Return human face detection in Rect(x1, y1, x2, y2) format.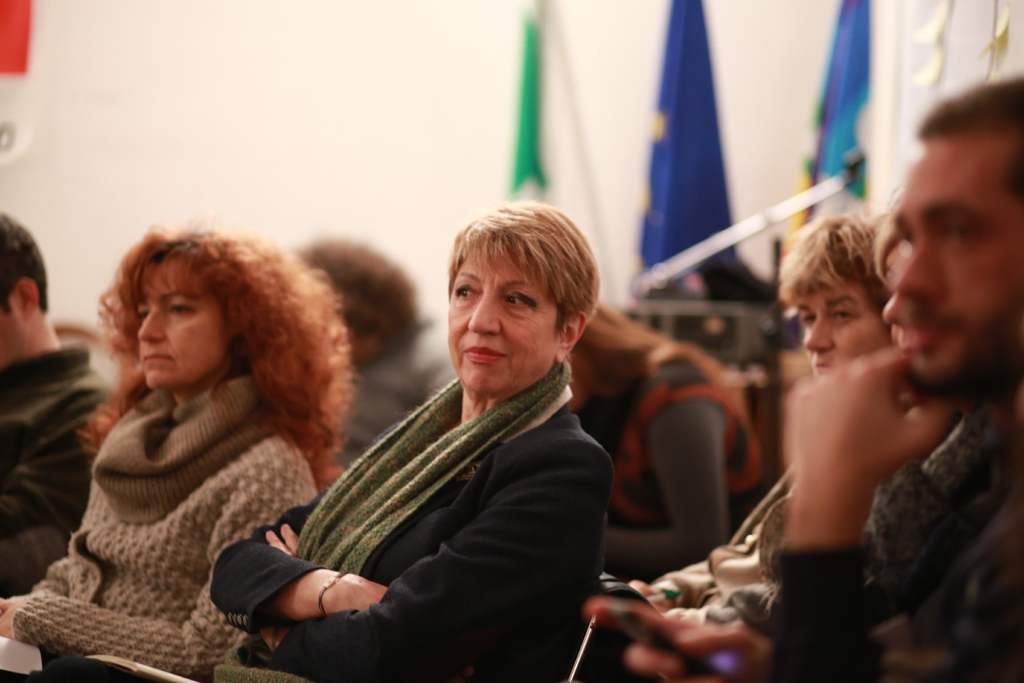
Rect(904, 128, 1023, 388).
